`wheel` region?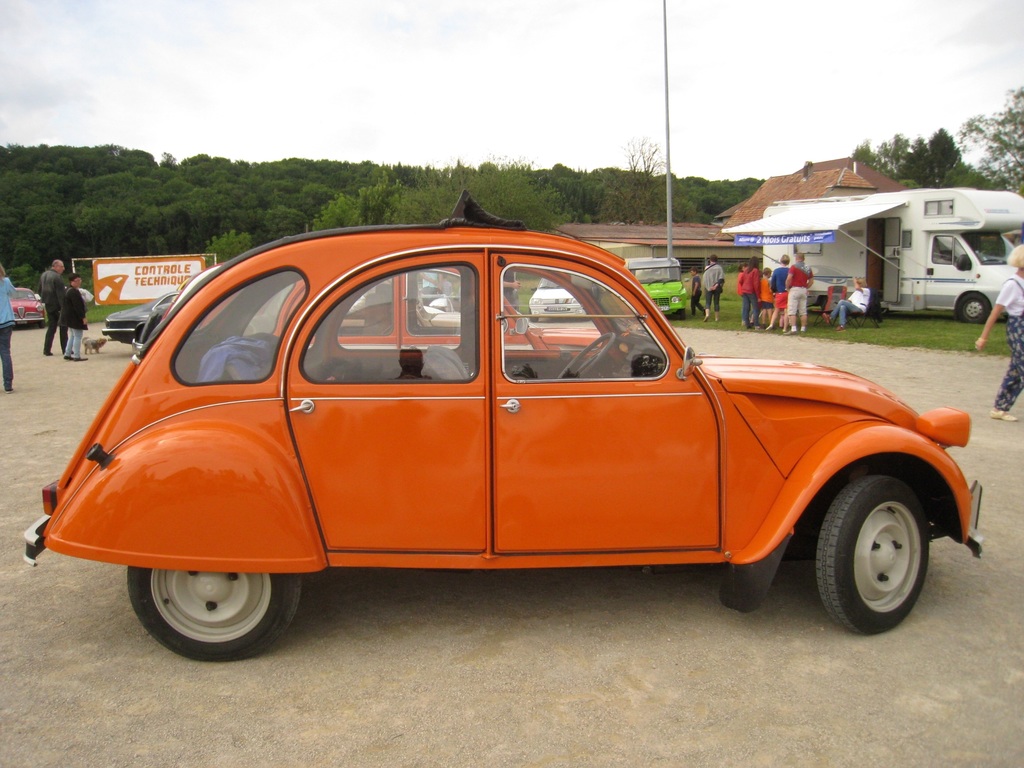
526 311 540 321
